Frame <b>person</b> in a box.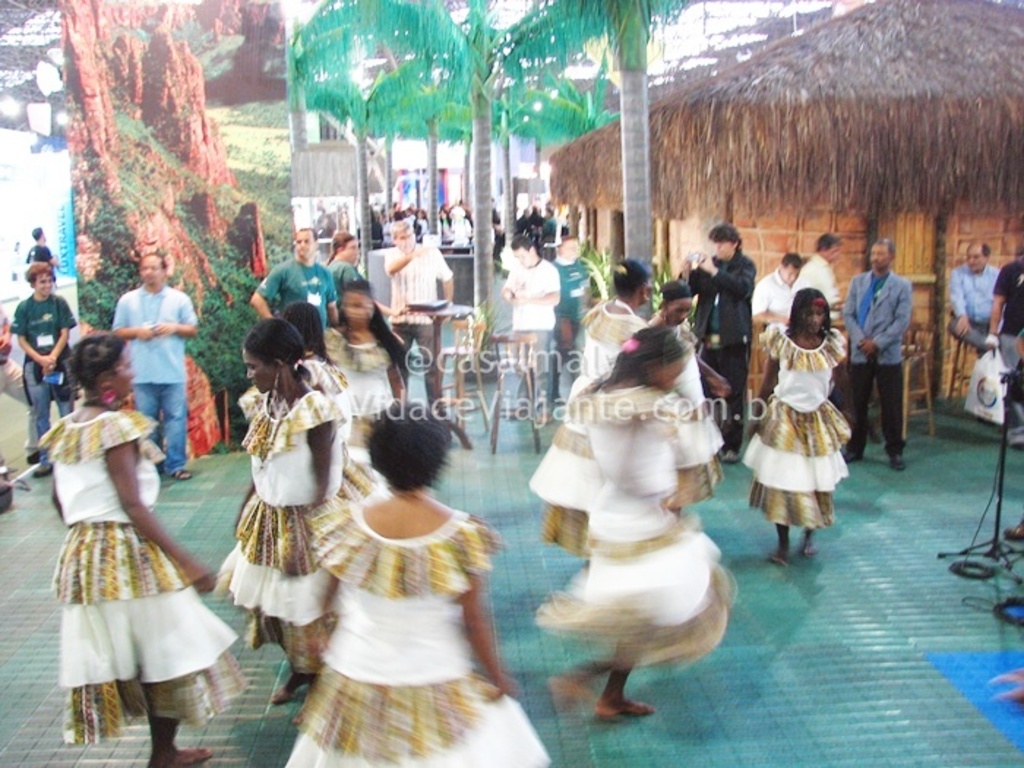
bbox(850, 237, 910, 477).
